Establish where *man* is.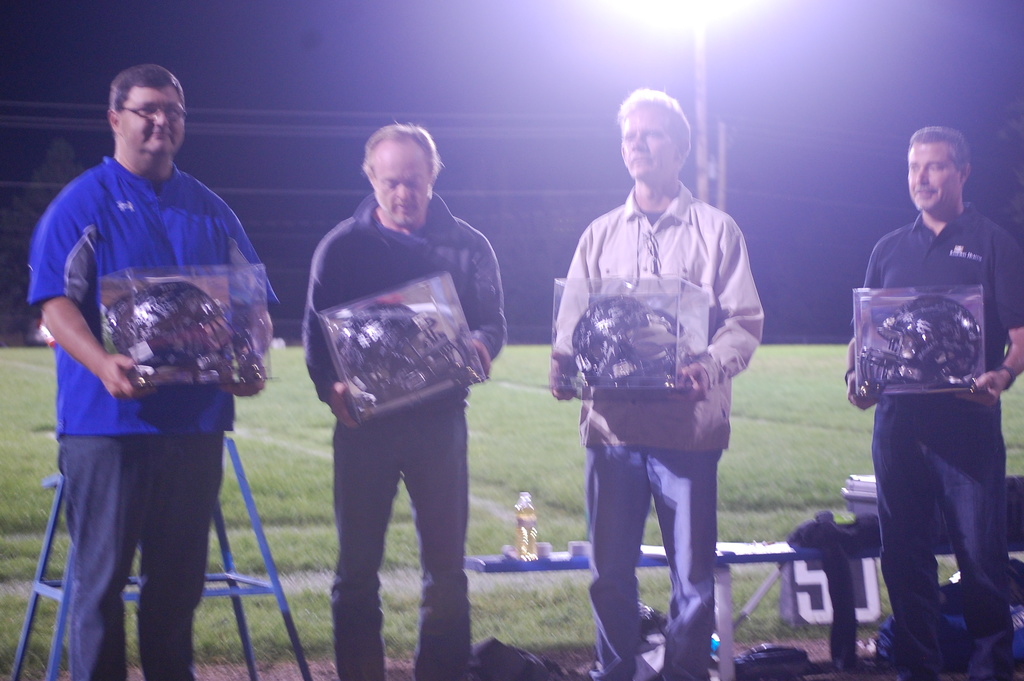
Established at <region>294, 125, 519, 680</region>.
